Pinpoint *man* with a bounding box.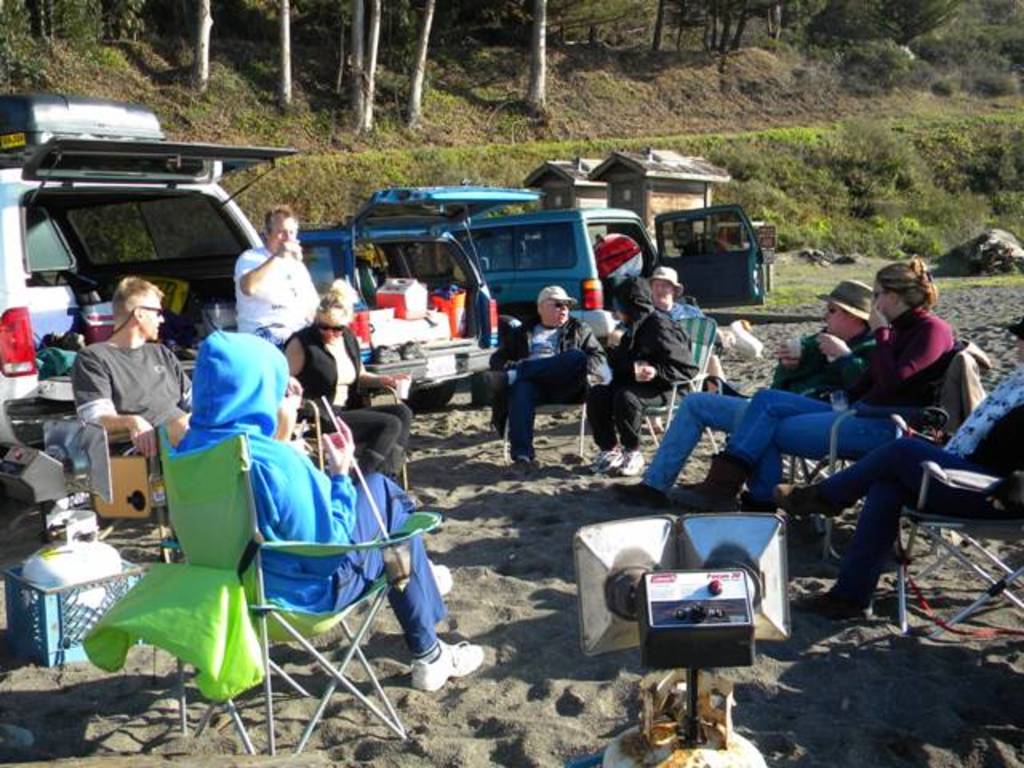
x1=170 y1=326 x2=486 y2=693.
